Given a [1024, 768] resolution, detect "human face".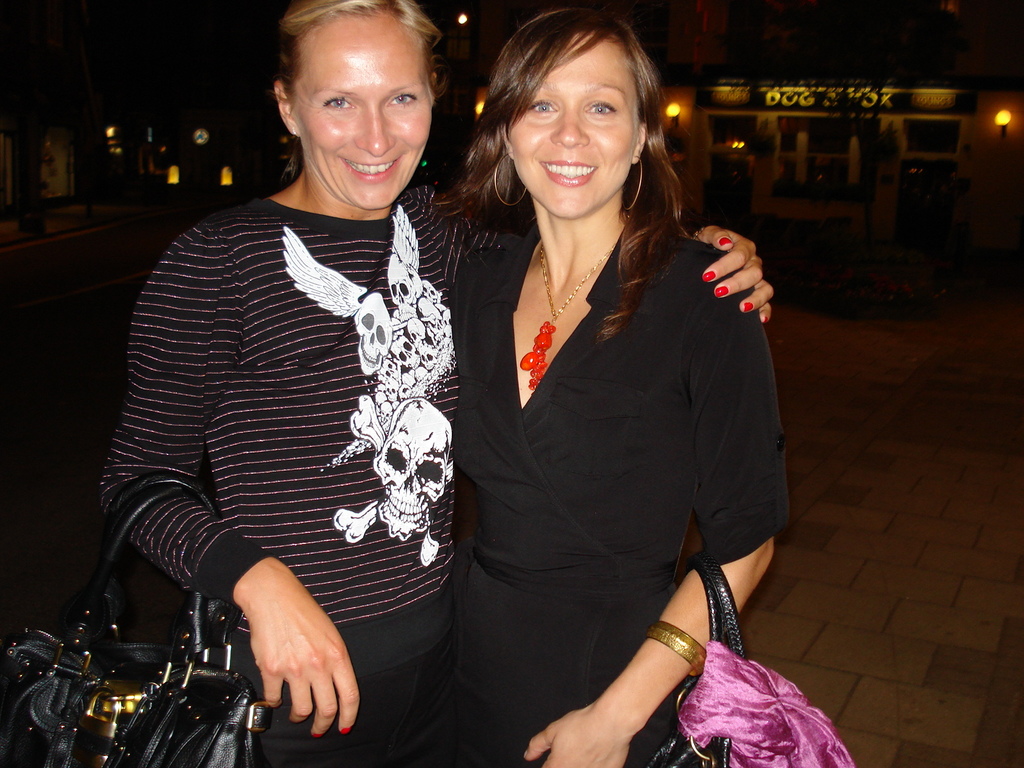
left=287, top=15, right=433, bottom=208.
